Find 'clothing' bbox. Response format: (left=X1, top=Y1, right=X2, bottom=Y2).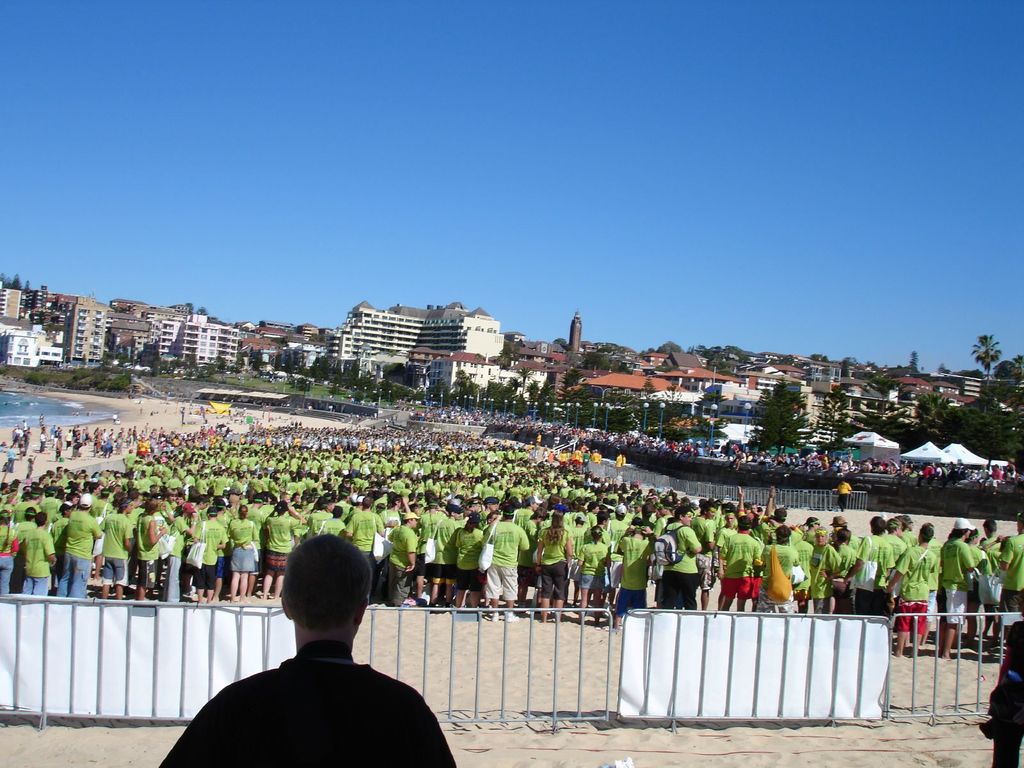
(left=904, top=547, right=935, bottom=626).
